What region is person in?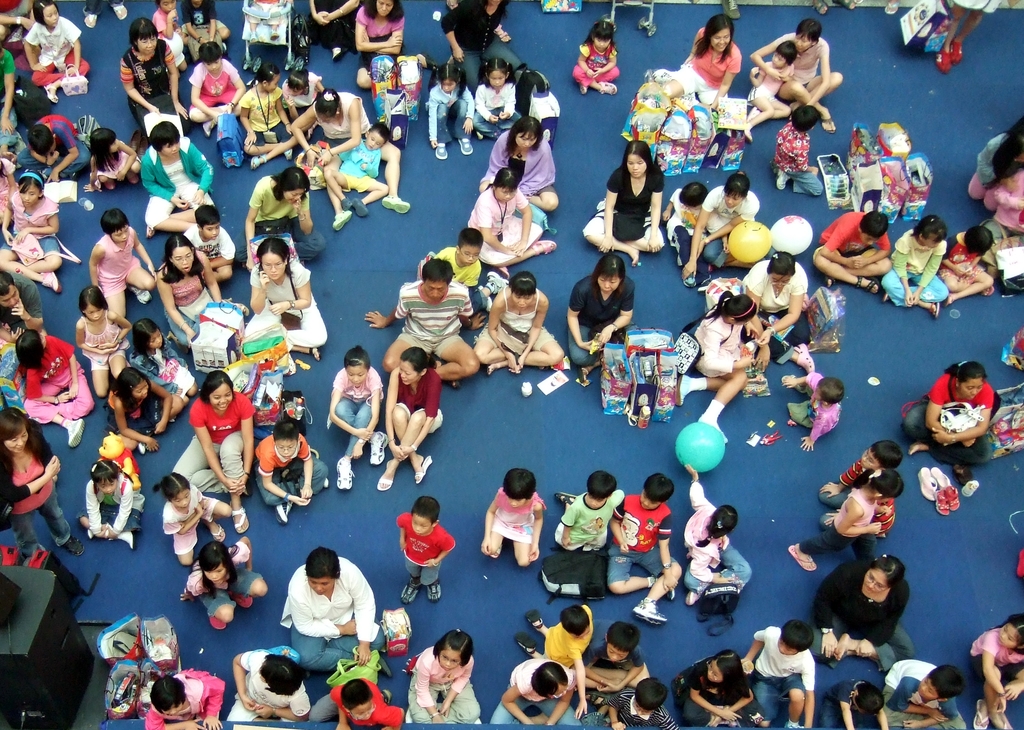
locate(812, 210, 895, 305).
